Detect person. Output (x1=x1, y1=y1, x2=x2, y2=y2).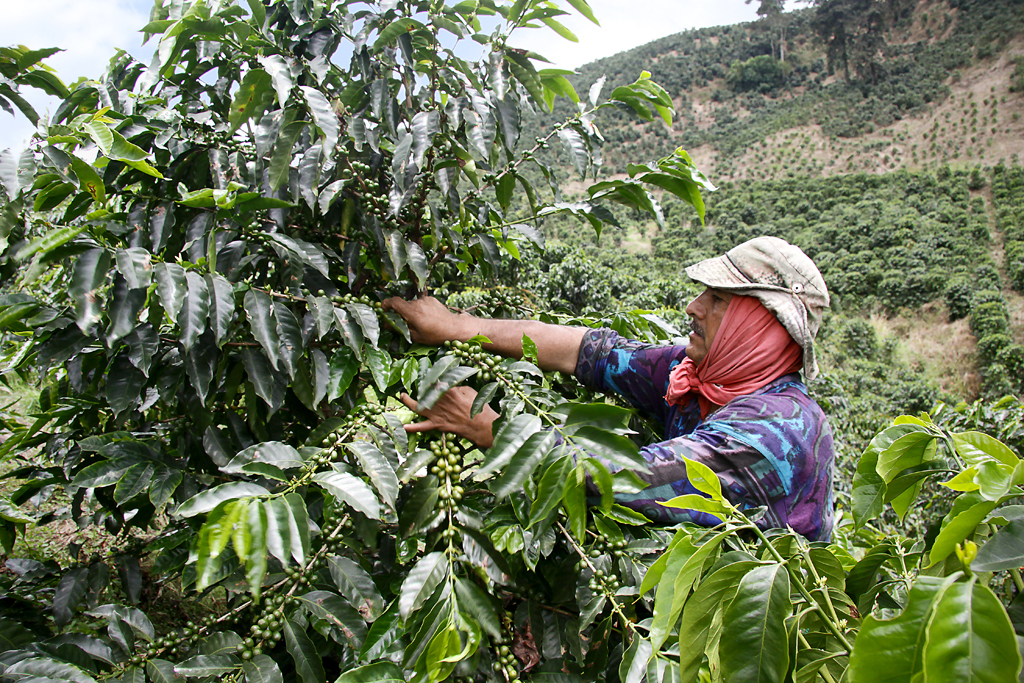
(x1=435, y1=229, x2=820, y2=532).
